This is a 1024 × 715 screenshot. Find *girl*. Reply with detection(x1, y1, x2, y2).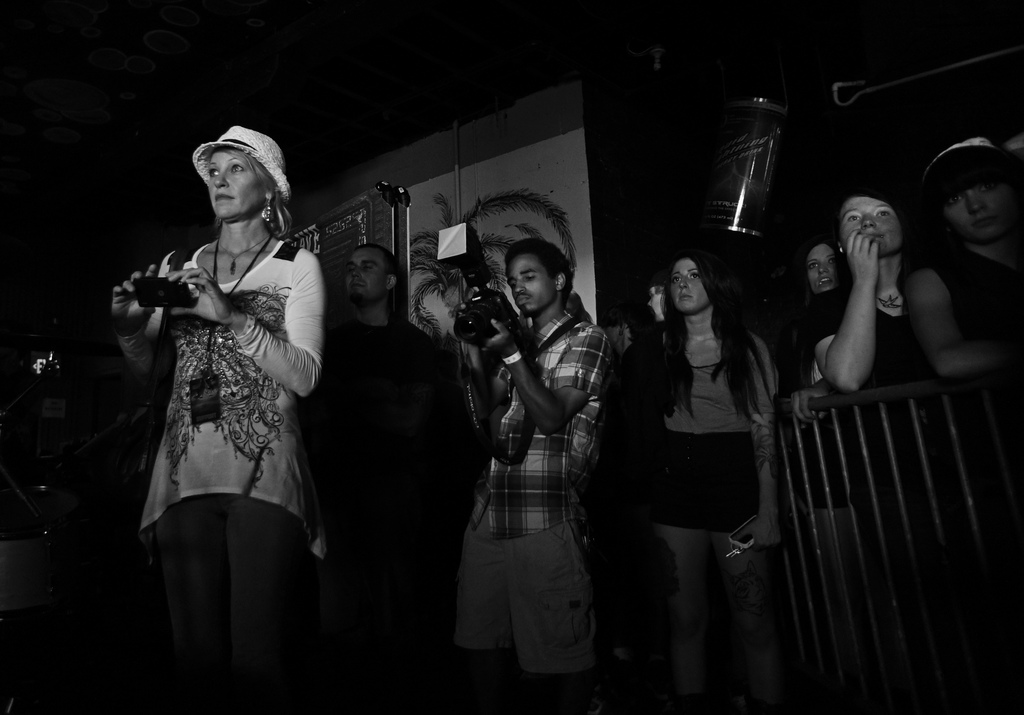
detection(626, 250, 772, 692).
